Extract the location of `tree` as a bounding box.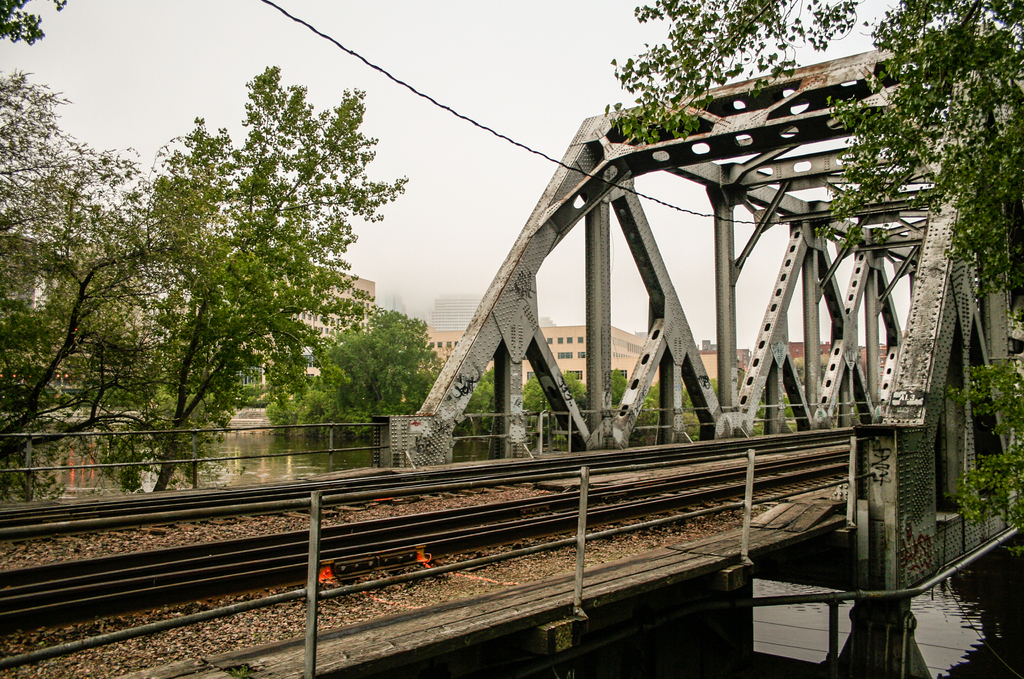
detection(555, 376, 584, 447).
